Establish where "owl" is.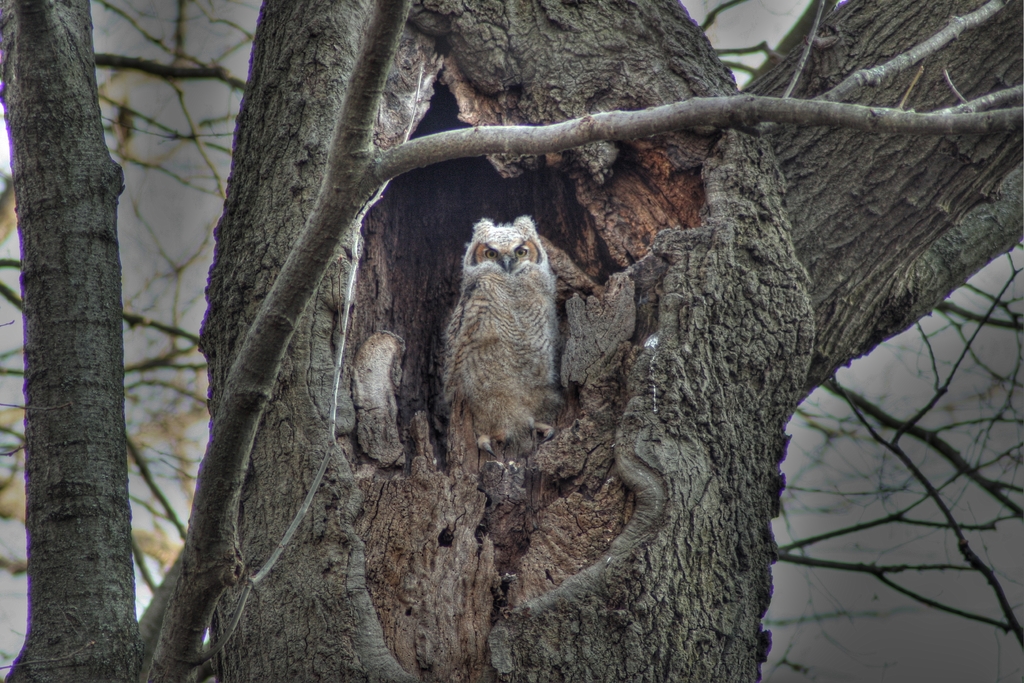
Established at bbox(446, 217, 574, 450).
